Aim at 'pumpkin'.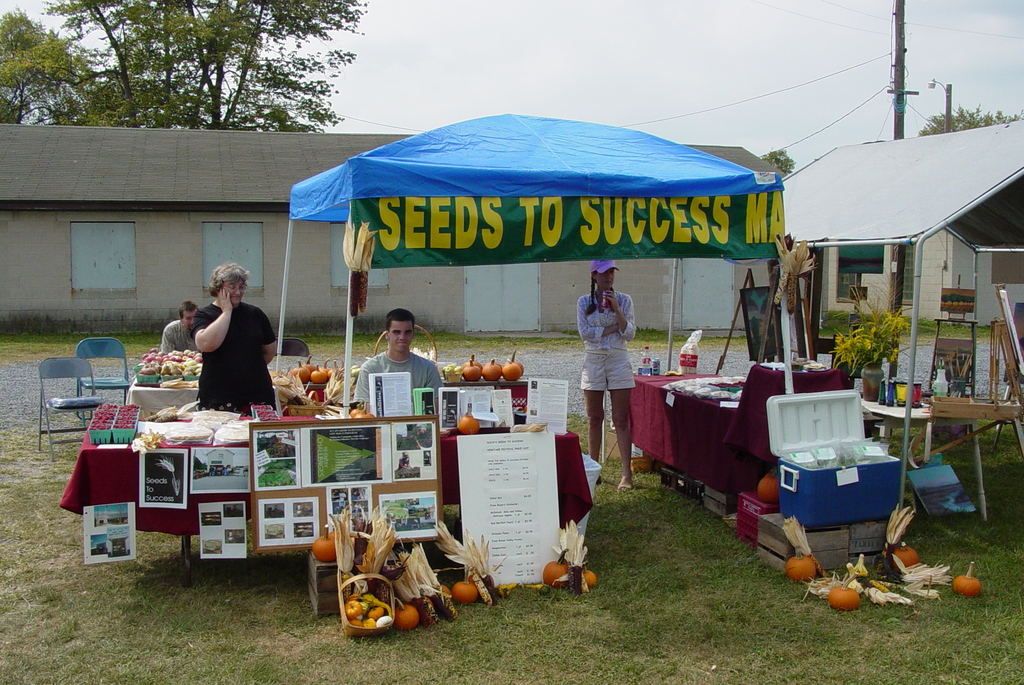
Aimed at locate(349, 614, 360, 628).
